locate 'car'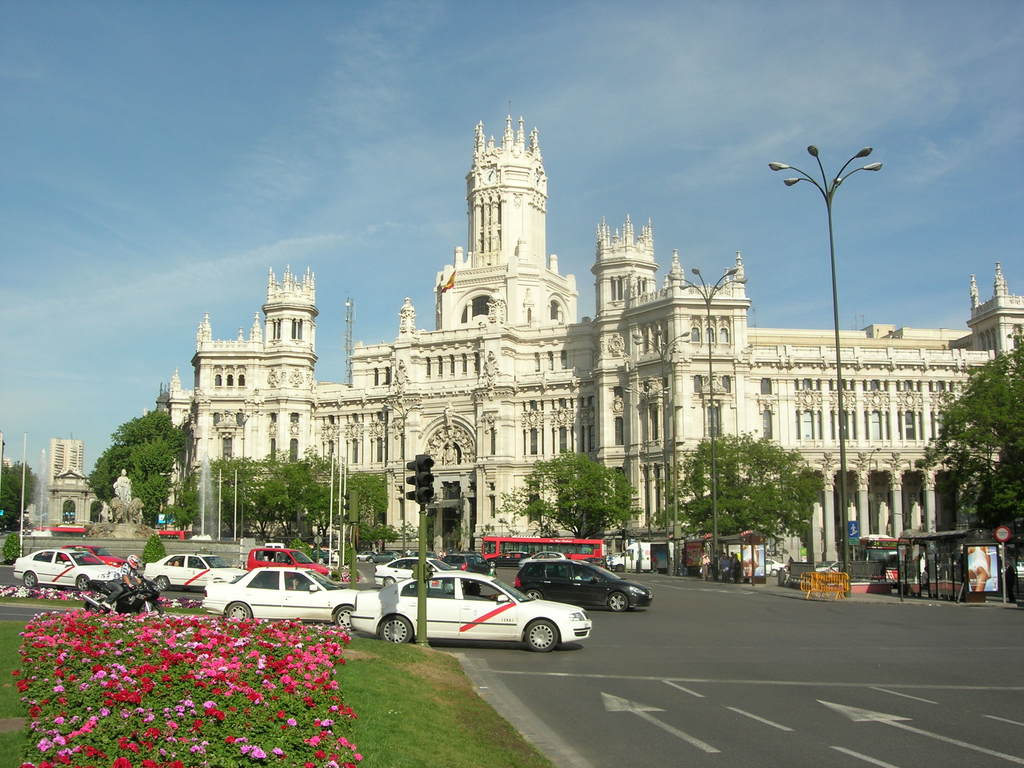
locate(360, 573, 634, 653)
